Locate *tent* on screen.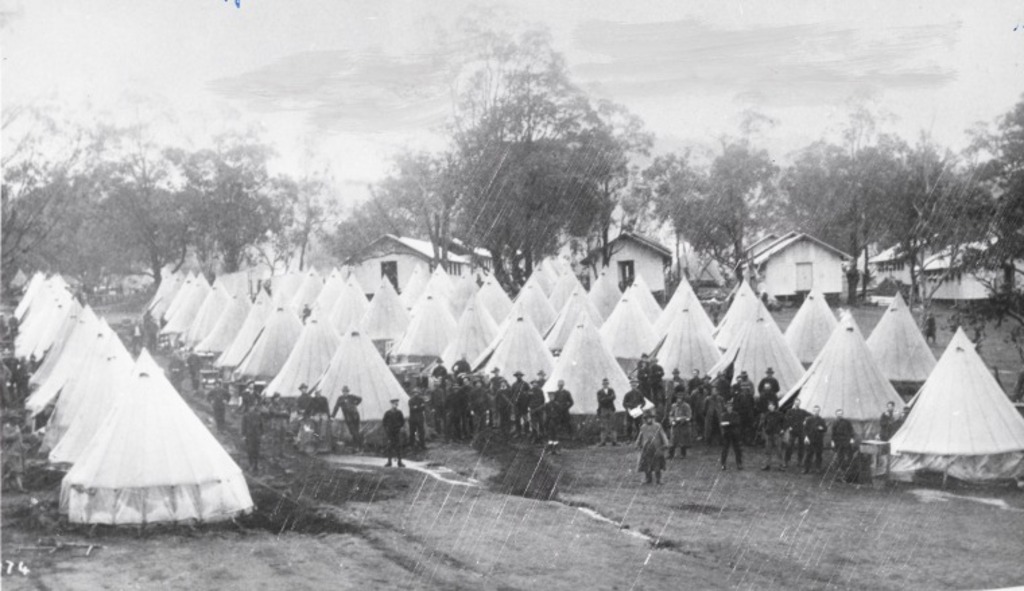
On screen at 309 331 423 431.
